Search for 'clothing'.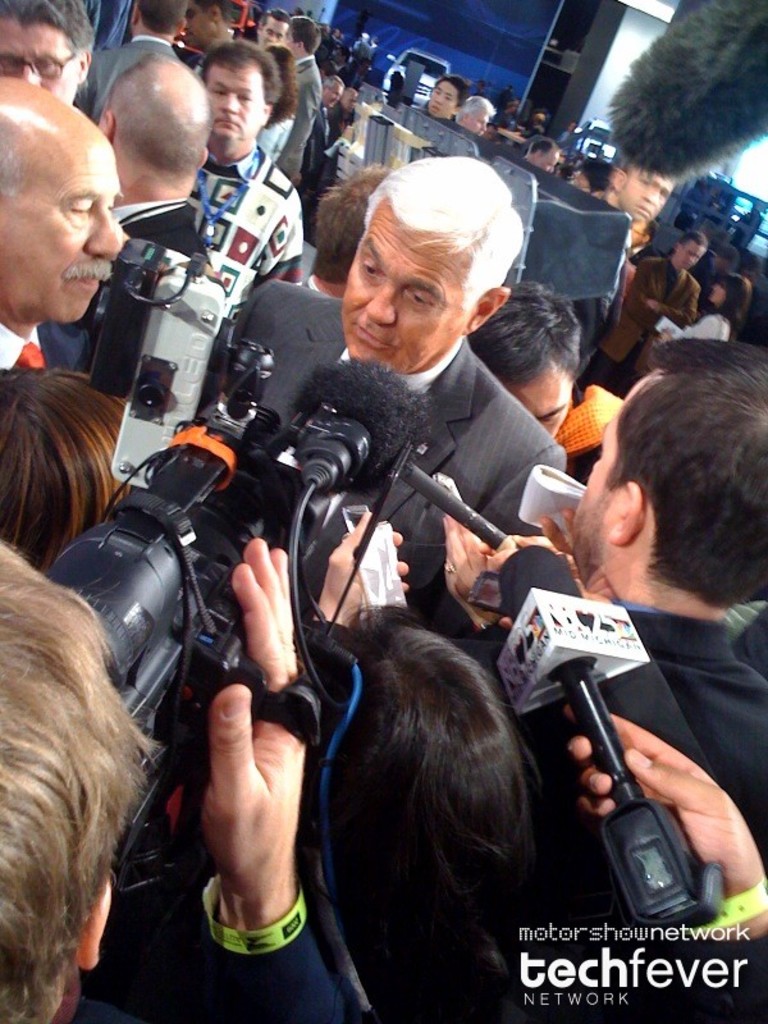
Found at bbox(0, 316, 92, 370).
